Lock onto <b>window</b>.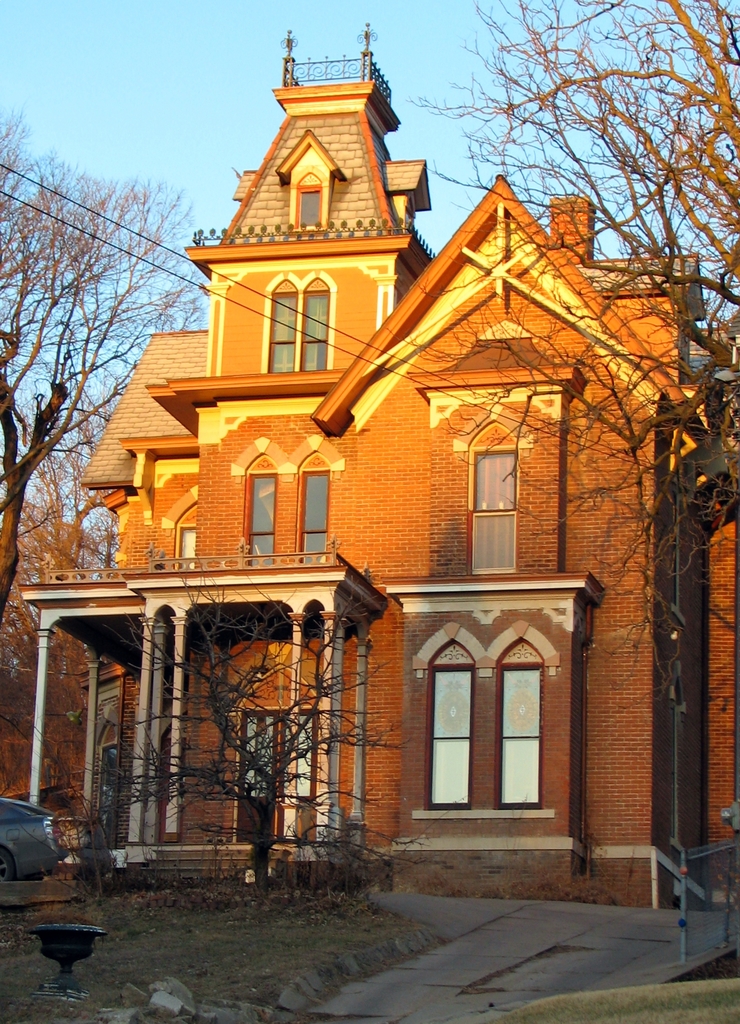
Locked: select_region(294, 468, 329, 569).
